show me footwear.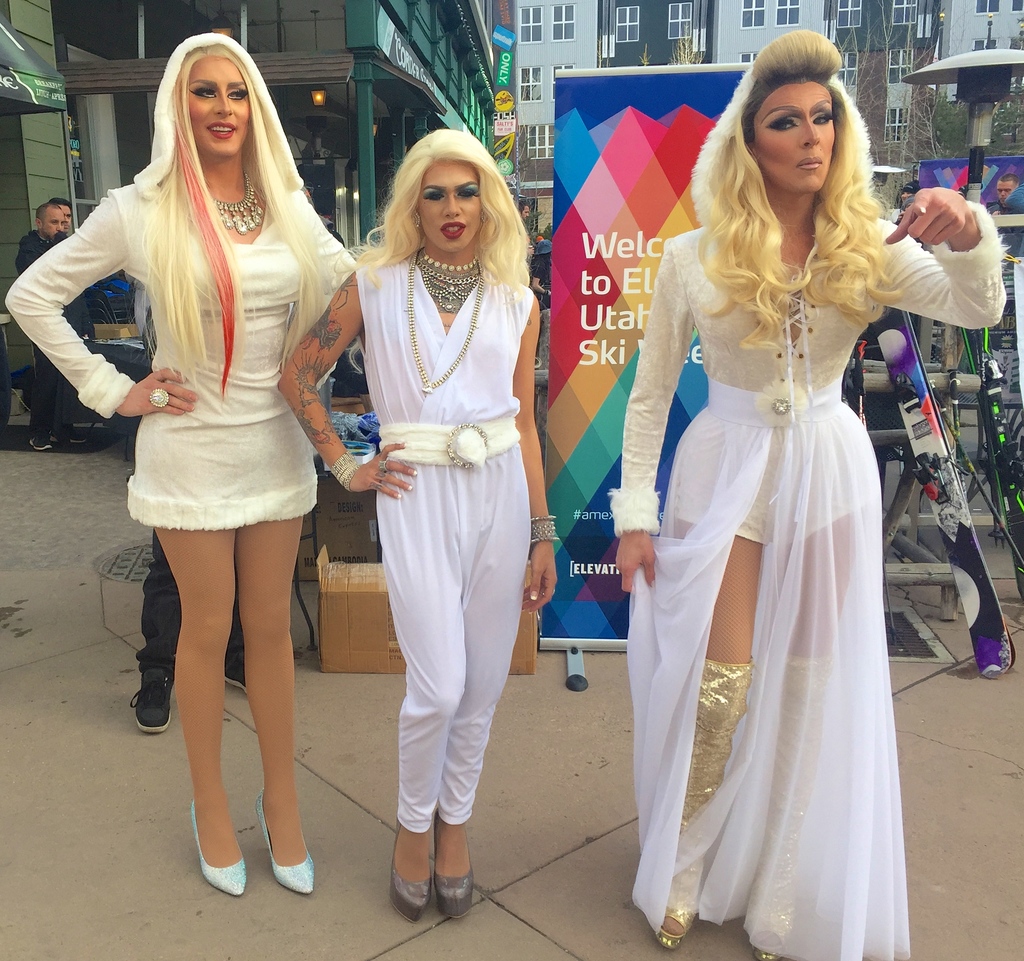
footwear is here: (left=653, top=862, right=708, bottom=941).
